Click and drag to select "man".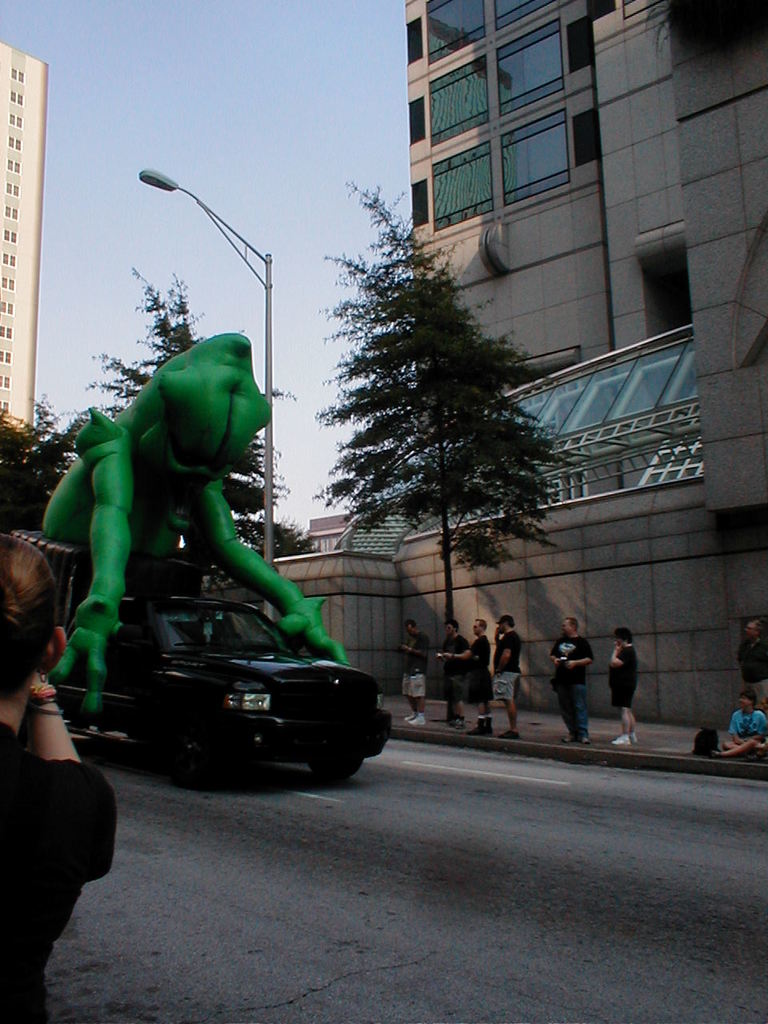
Selection: region(405, 617, 431, 728).
